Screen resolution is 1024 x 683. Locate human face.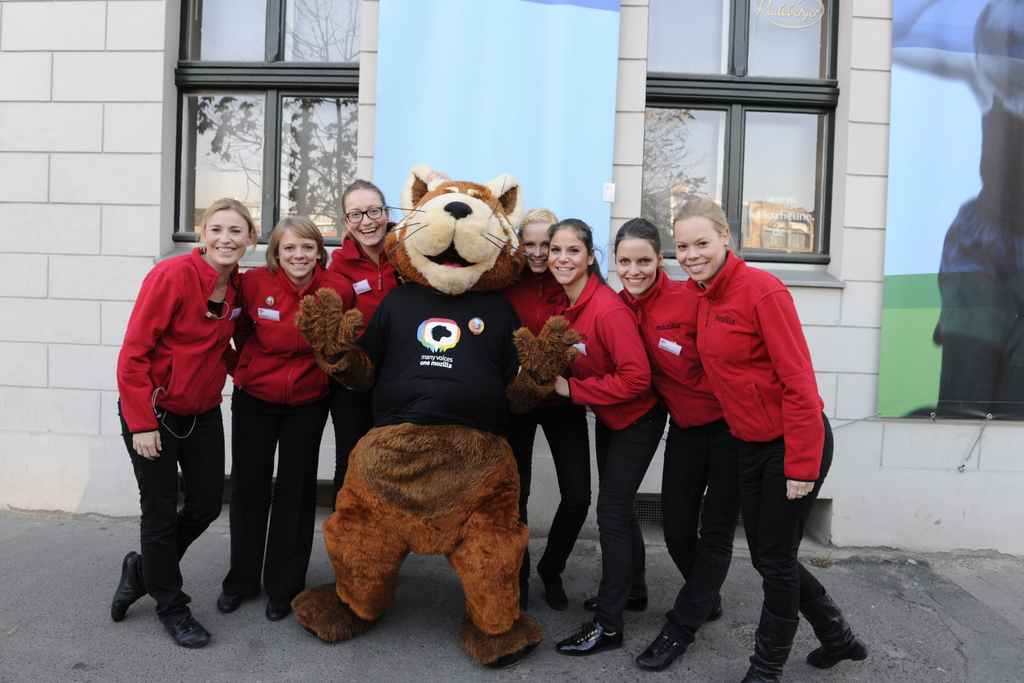
locate(280, 225, 318, 277).
